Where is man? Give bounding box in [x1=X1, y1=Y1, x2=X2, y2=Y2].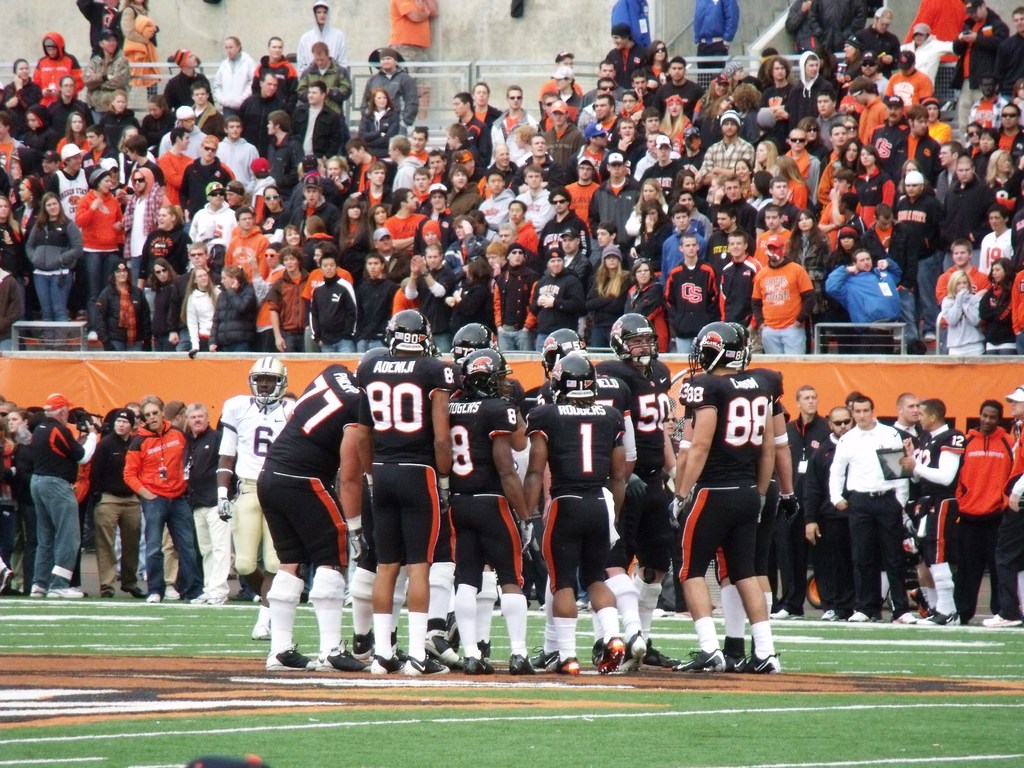
[x1=156, y1=125, x2=197, y2=200].
